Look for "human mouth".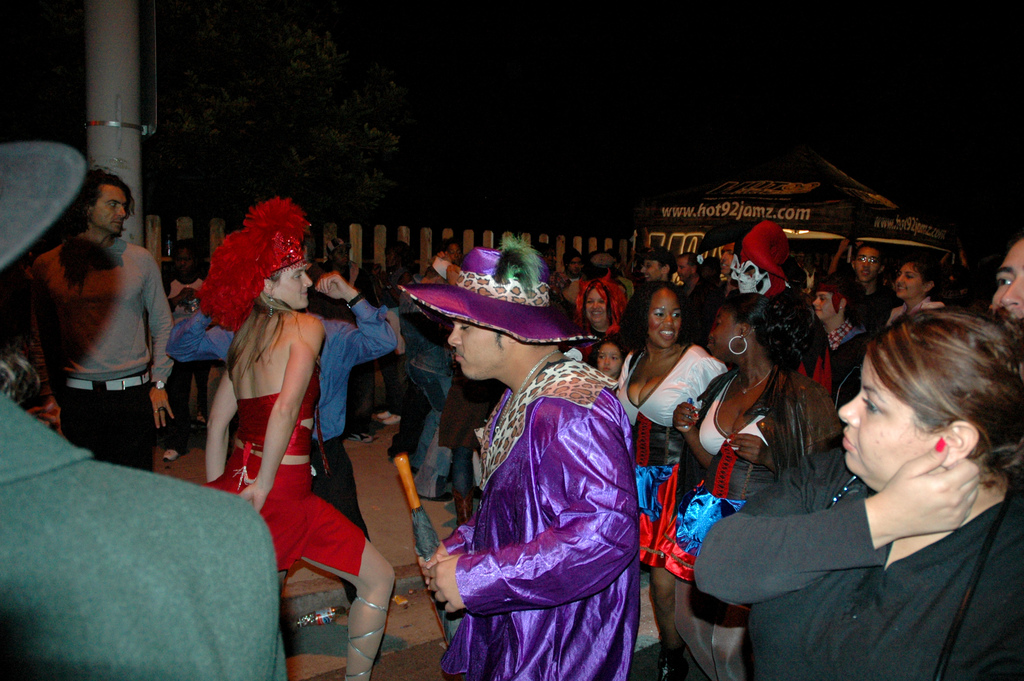
Found: box=[840, 427, 858, 457].
